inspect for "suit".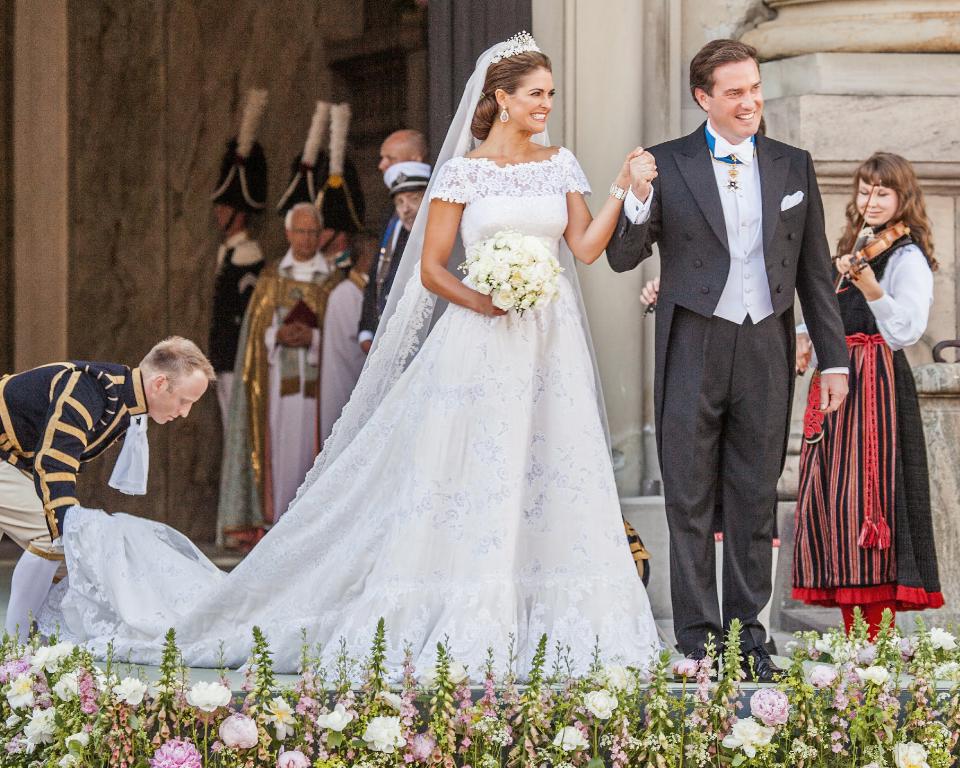
Inspection: <box>634,49,839,668</box>.
